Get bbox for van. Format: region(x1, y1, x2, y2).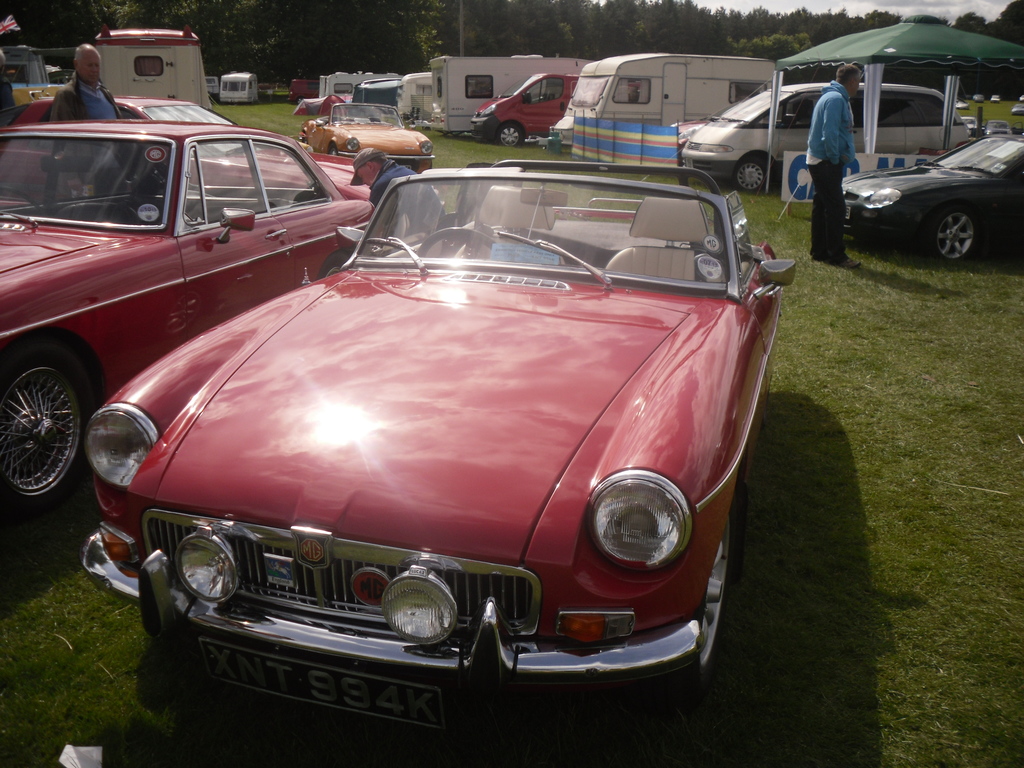
region(424, 52, 591, 138).
